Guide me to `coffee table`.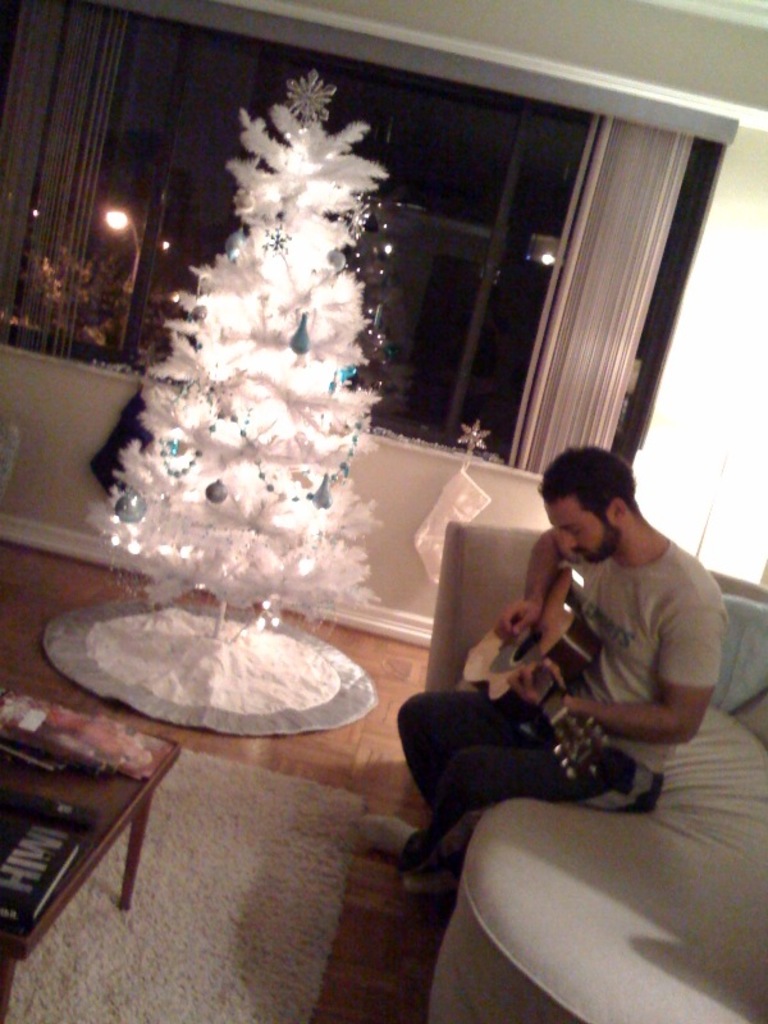
Guidance: bbox=[0, 685, 163, 942].
